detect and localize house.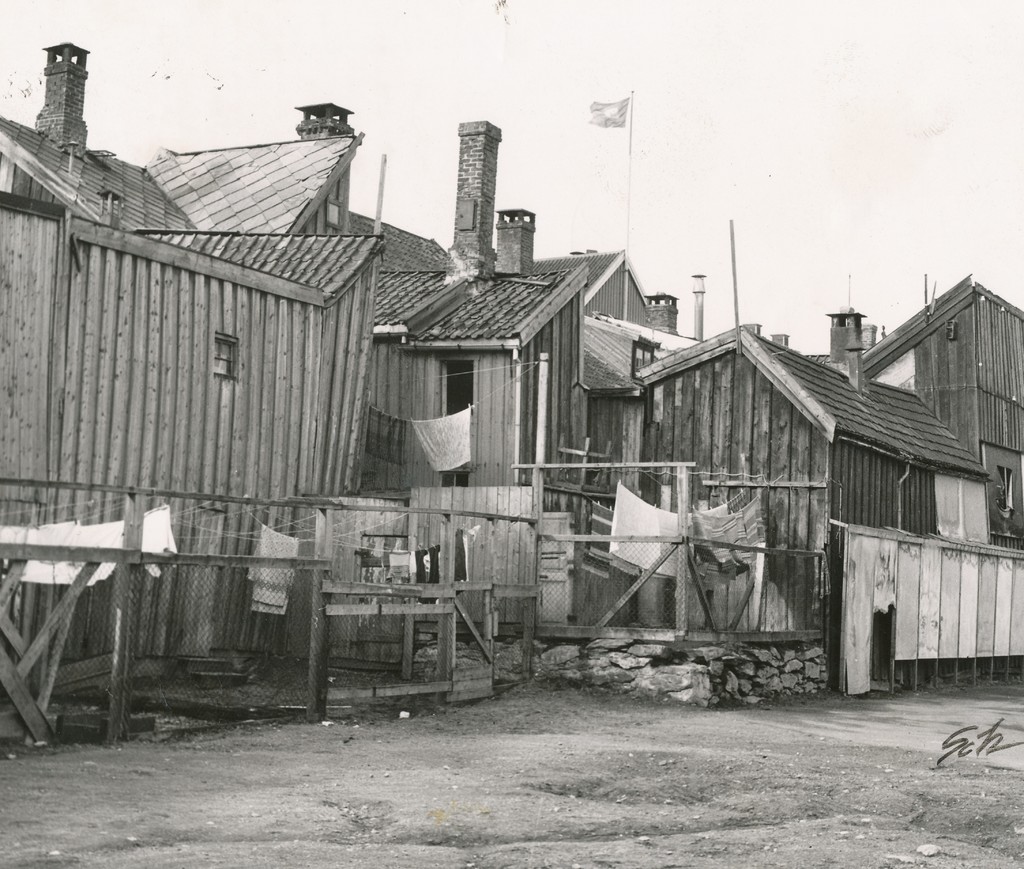
Localized at 584,279,693,494.
